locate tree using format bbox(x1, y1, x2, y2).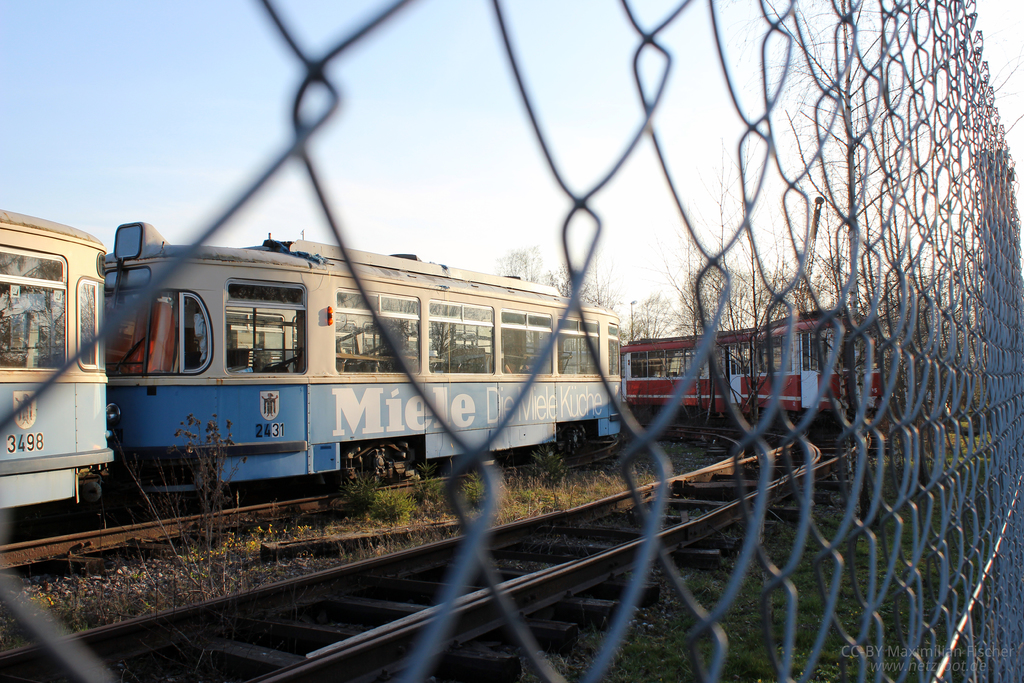
bbox(624, 297, 677, 338).
